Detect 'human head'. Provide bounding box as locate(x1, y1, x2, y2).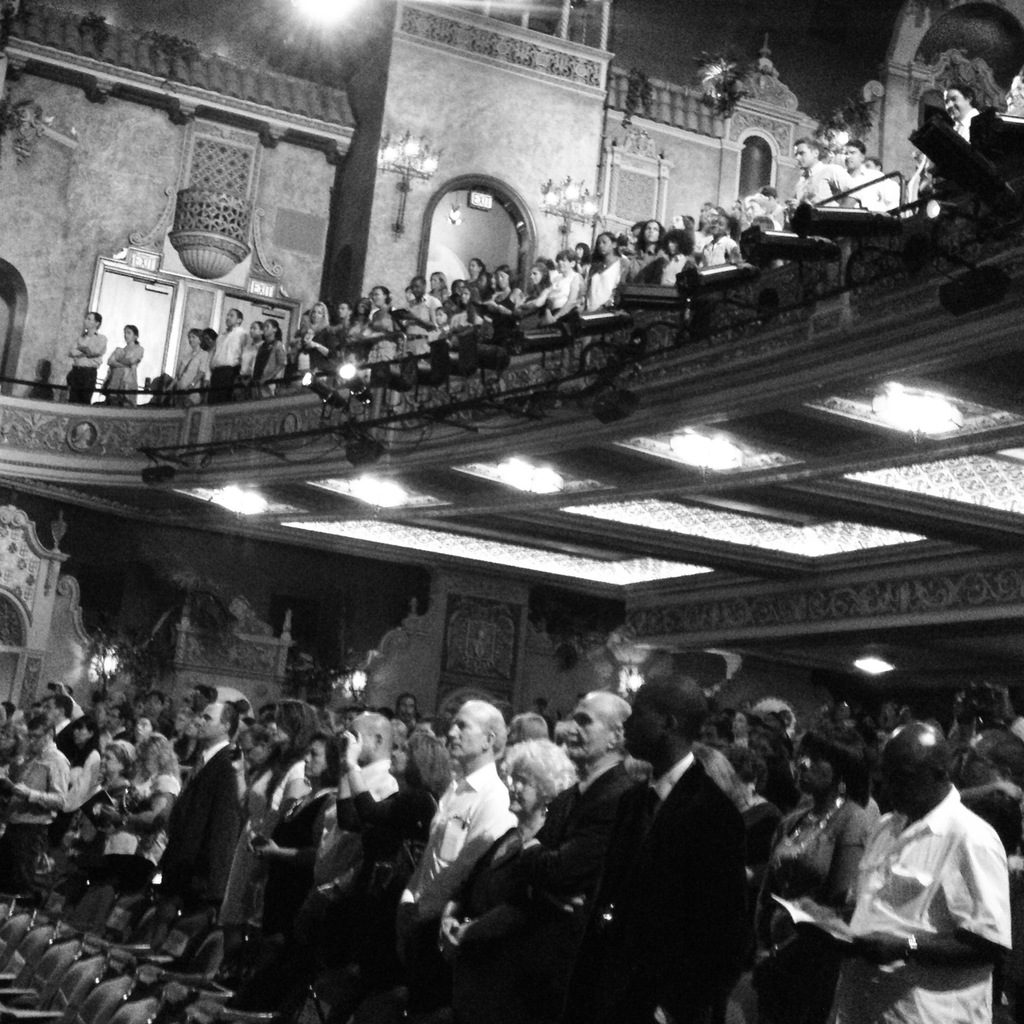
locate(449, 705, 504, 758).
